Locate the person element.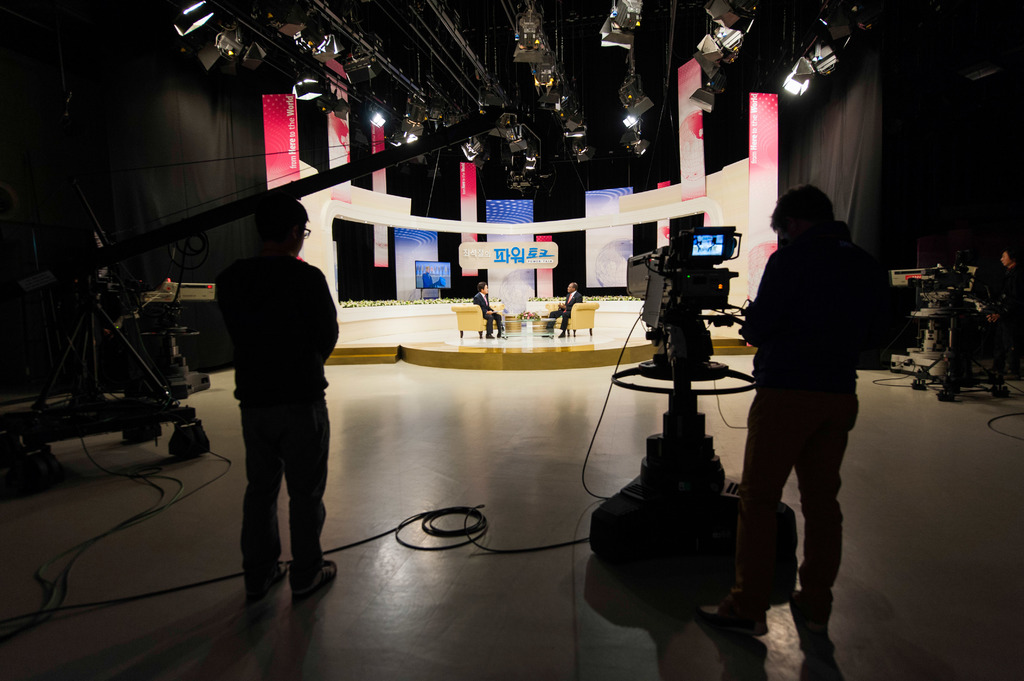
Element bbox: 214,196,341,604.
